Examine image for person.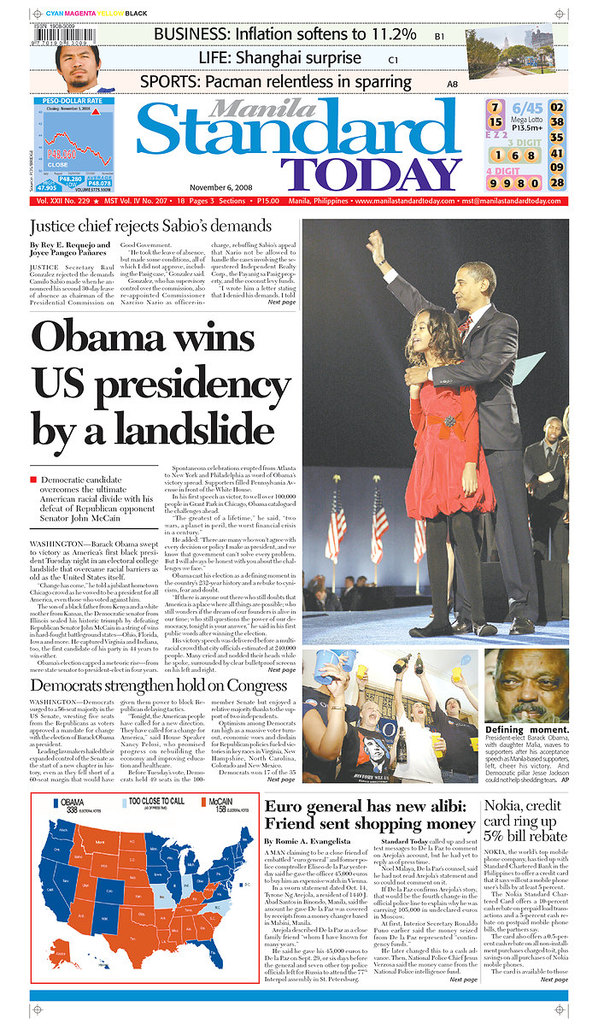
Examination result: (48, 39, 113, 91).
